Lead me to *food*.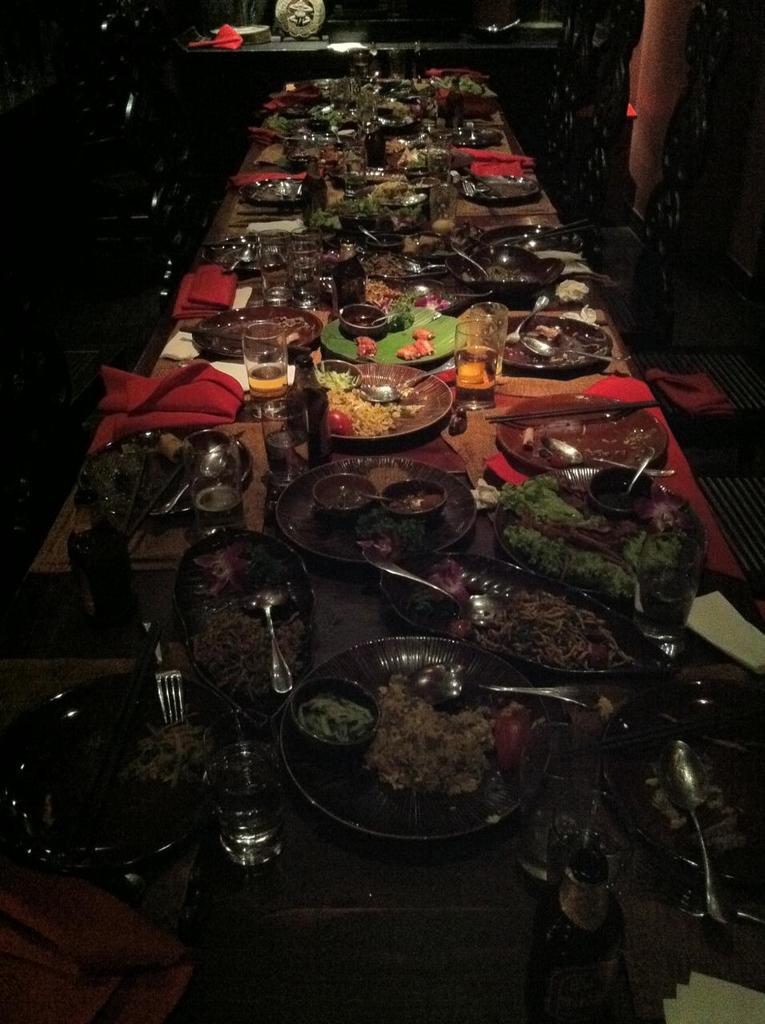
Lead to box=[357, 674, 503, 800].
